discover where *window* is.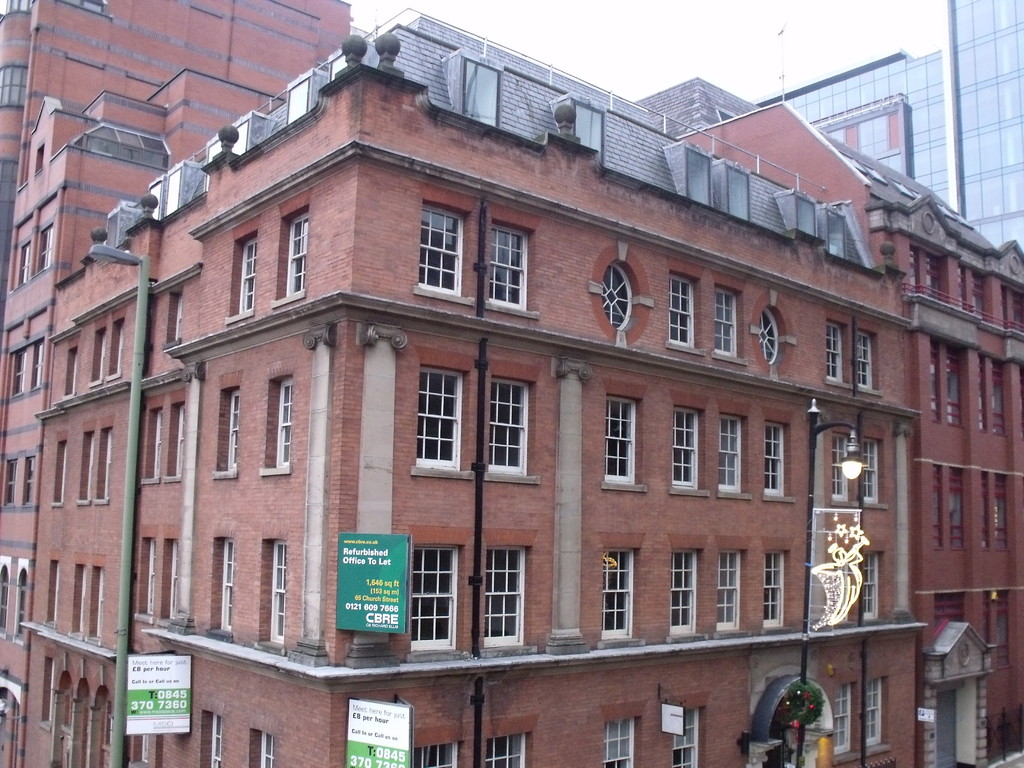
Discovered at 397:531:468:655.
